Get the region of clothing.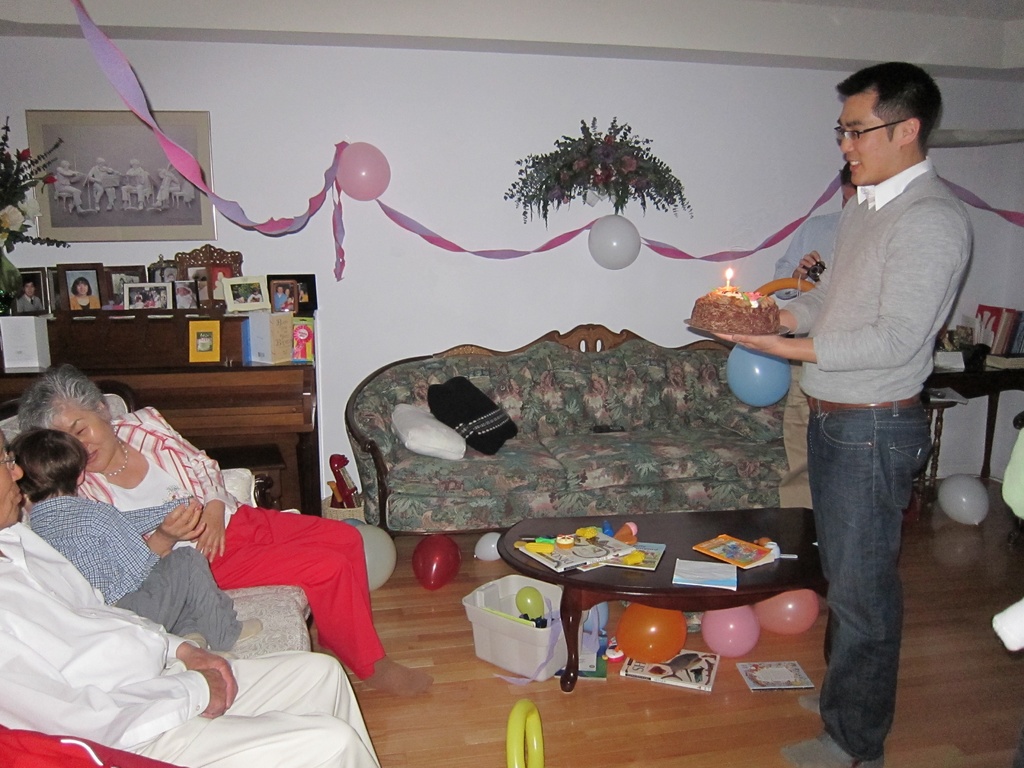
777/150/975/758.
